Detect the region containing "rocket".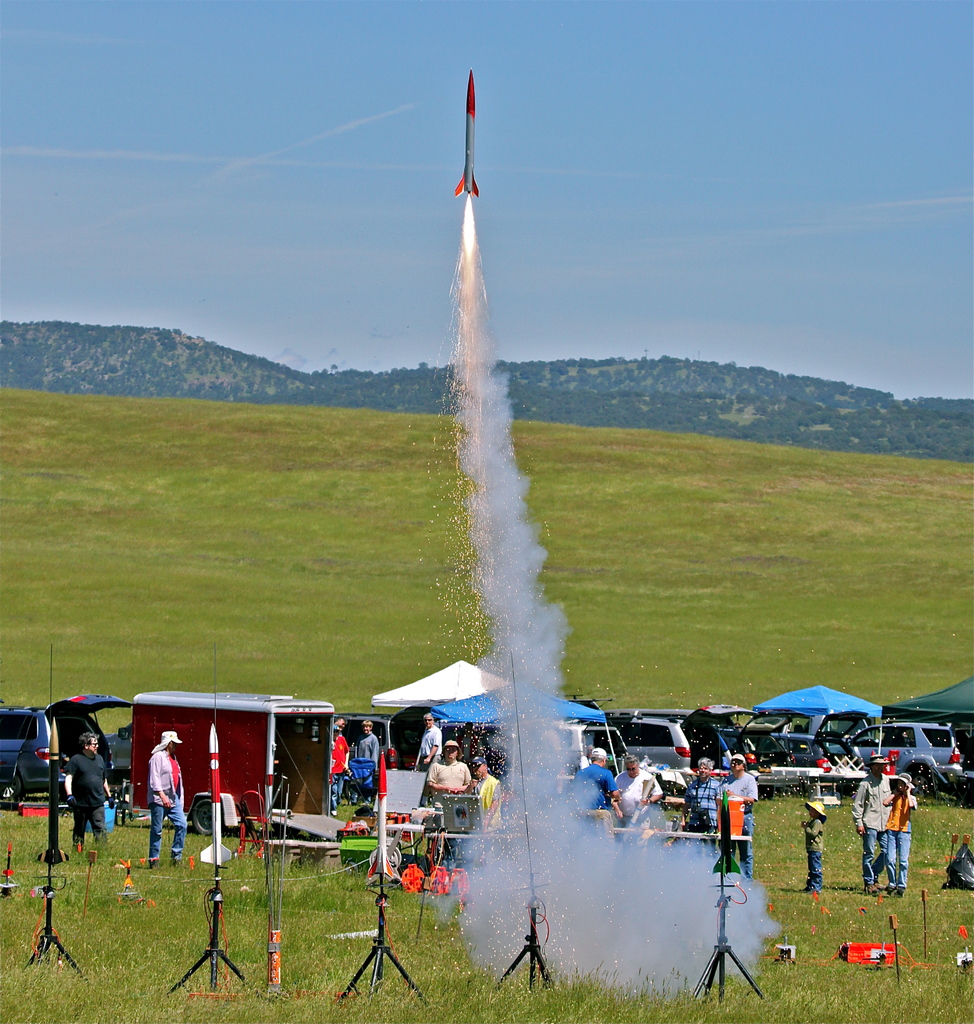
364, 754, 394, 876.
